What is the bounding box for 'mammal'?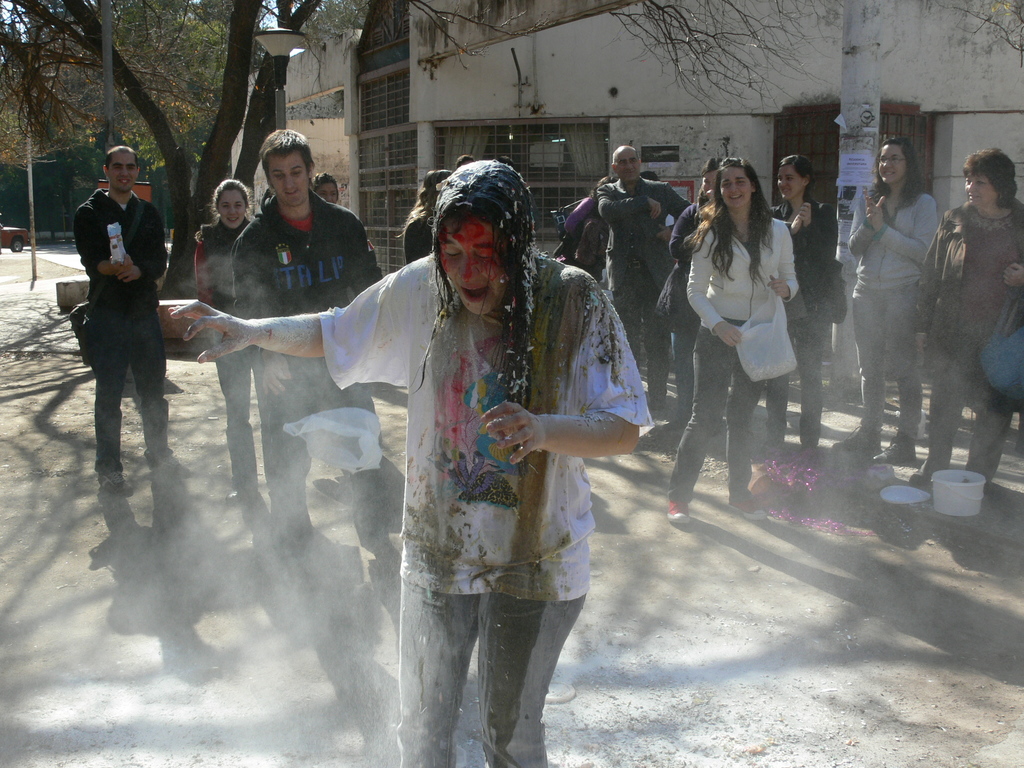
left=495, top=155, right=511, bottom=168.
